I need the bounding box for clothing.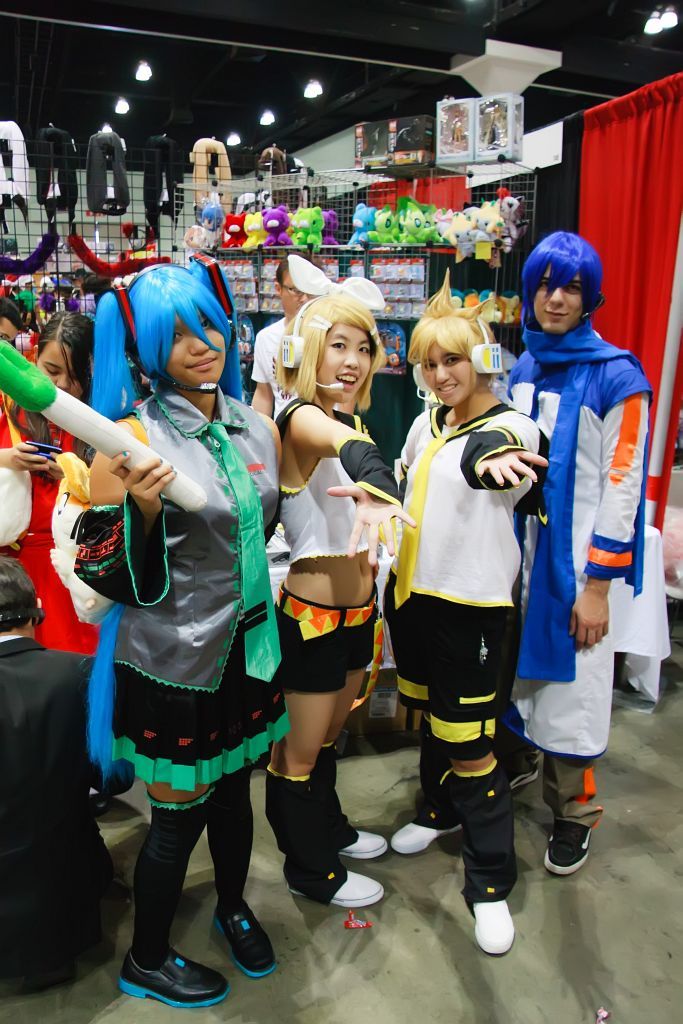
Here it is: 387, 399, 547, 892.
